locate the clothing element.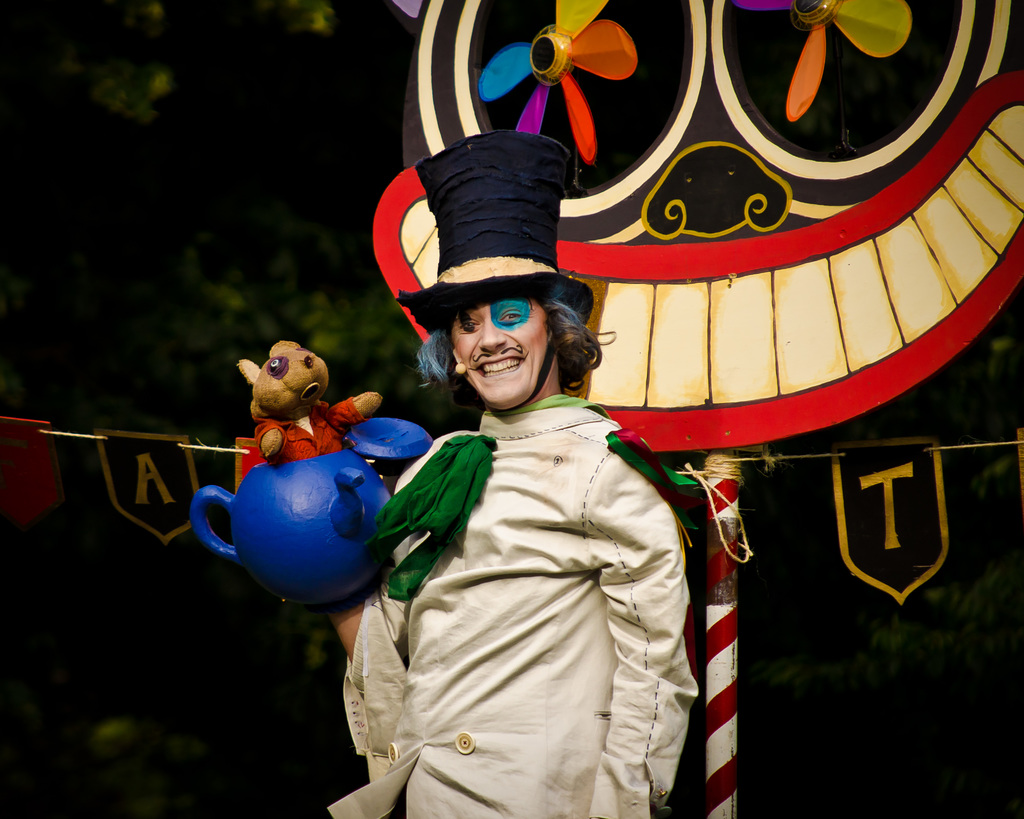
Element bbox: (x1=349, y1=315, x2=707, y2=816).
